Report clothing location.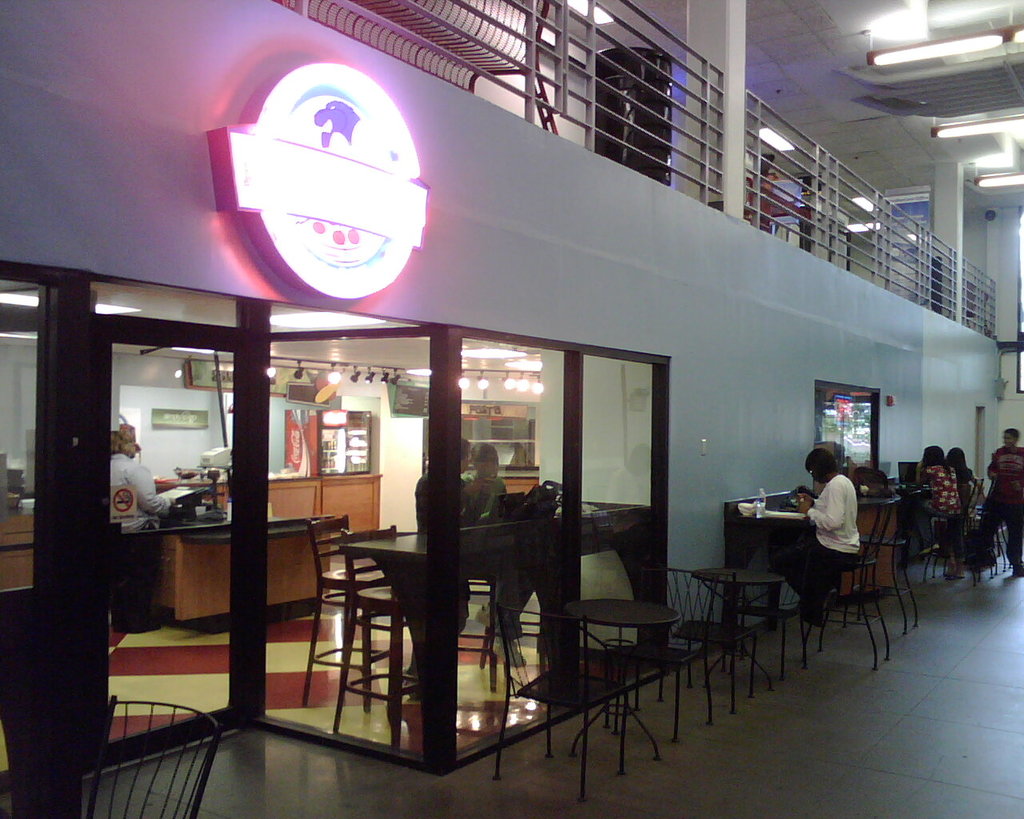
Report: 810/473/860/553.
